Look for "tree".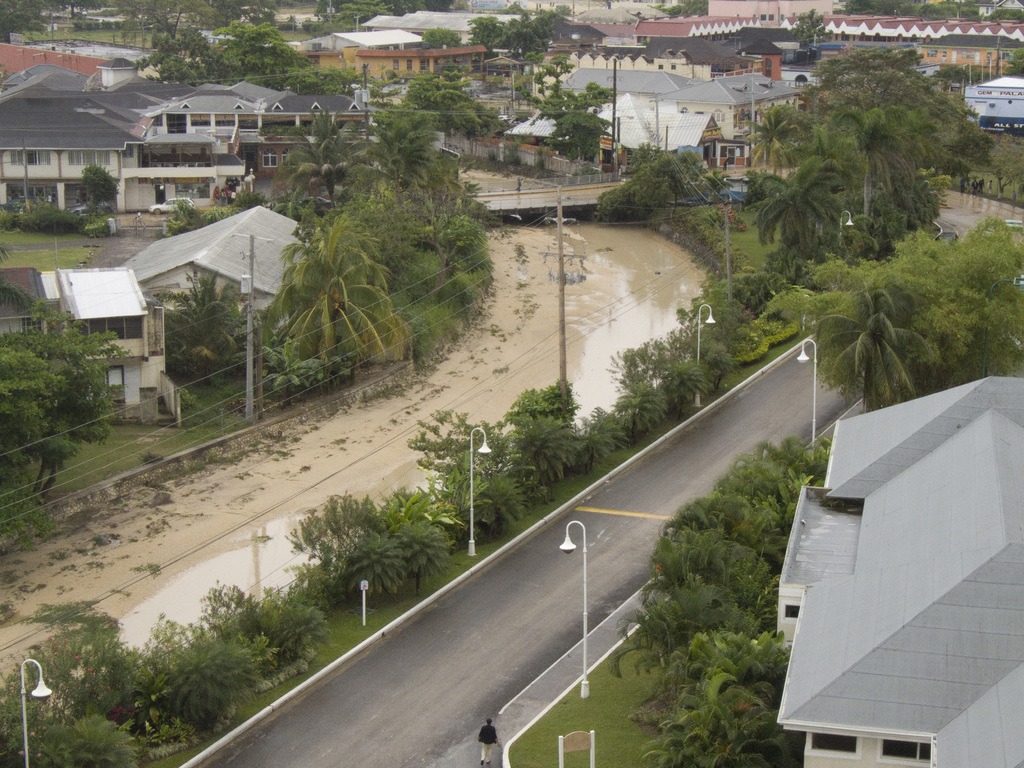
Found: [283,493,387,600].
